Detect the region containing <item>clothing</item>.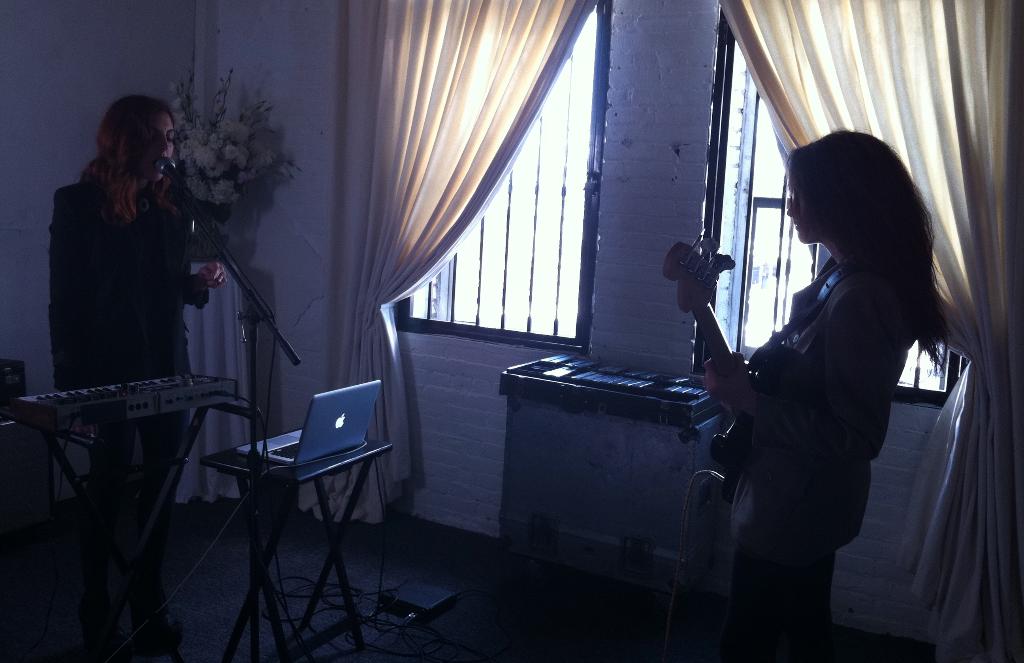
[left=34, top=152, right=210, bottom=389].
